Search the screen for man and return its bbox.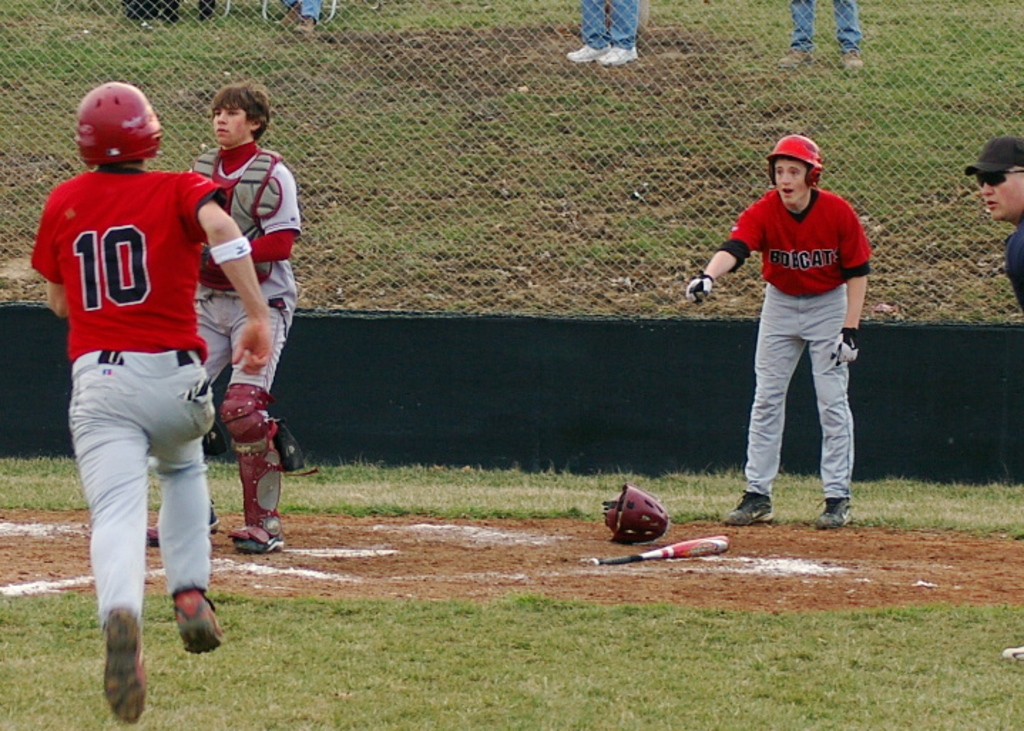
Found: BBox(30, 80, 272, 727).
